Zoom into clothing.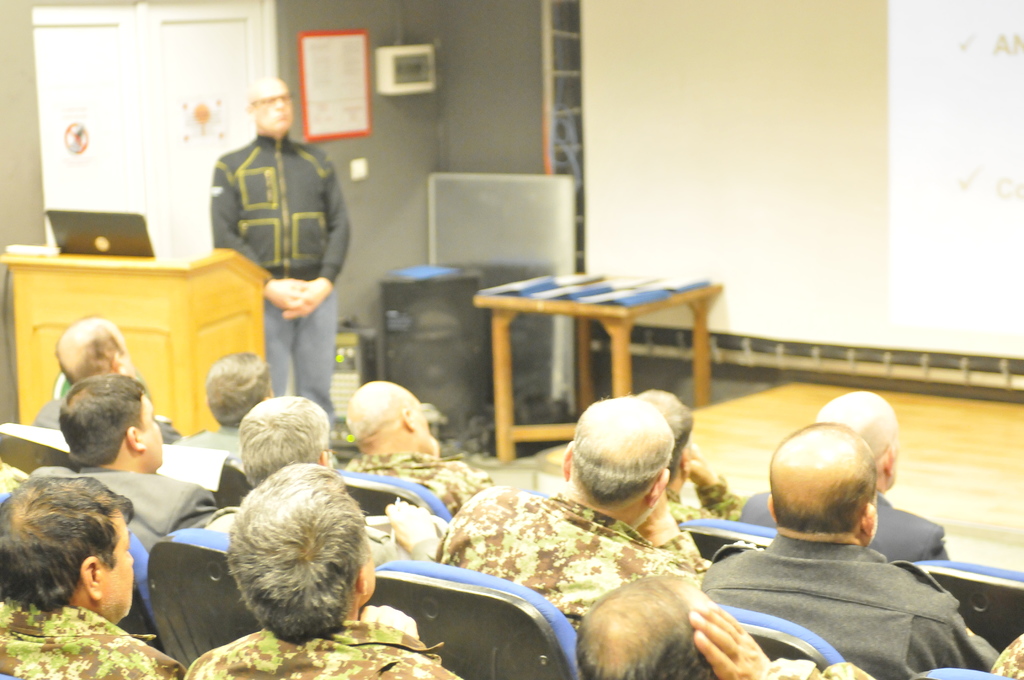
Zoom target: {"x1": 687, "y1": 533, "x2": 1011, "y2": 679}.
